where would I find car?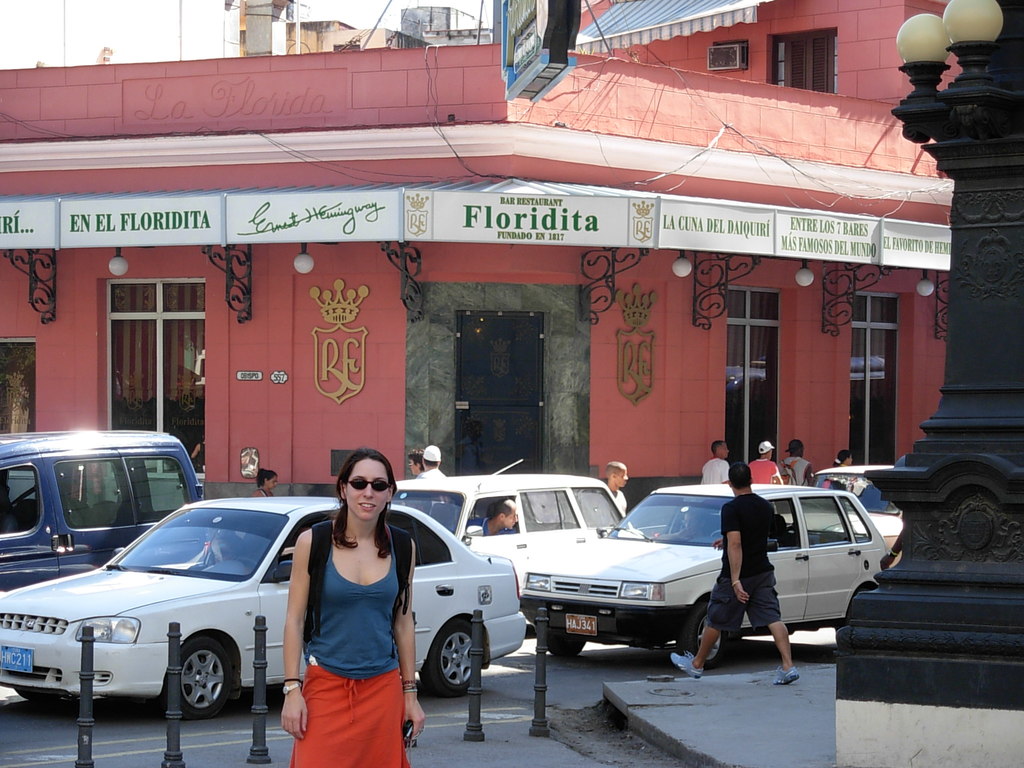
At {"x1": 390, "y1": 456, "x2": 654, "y2": 627}.
